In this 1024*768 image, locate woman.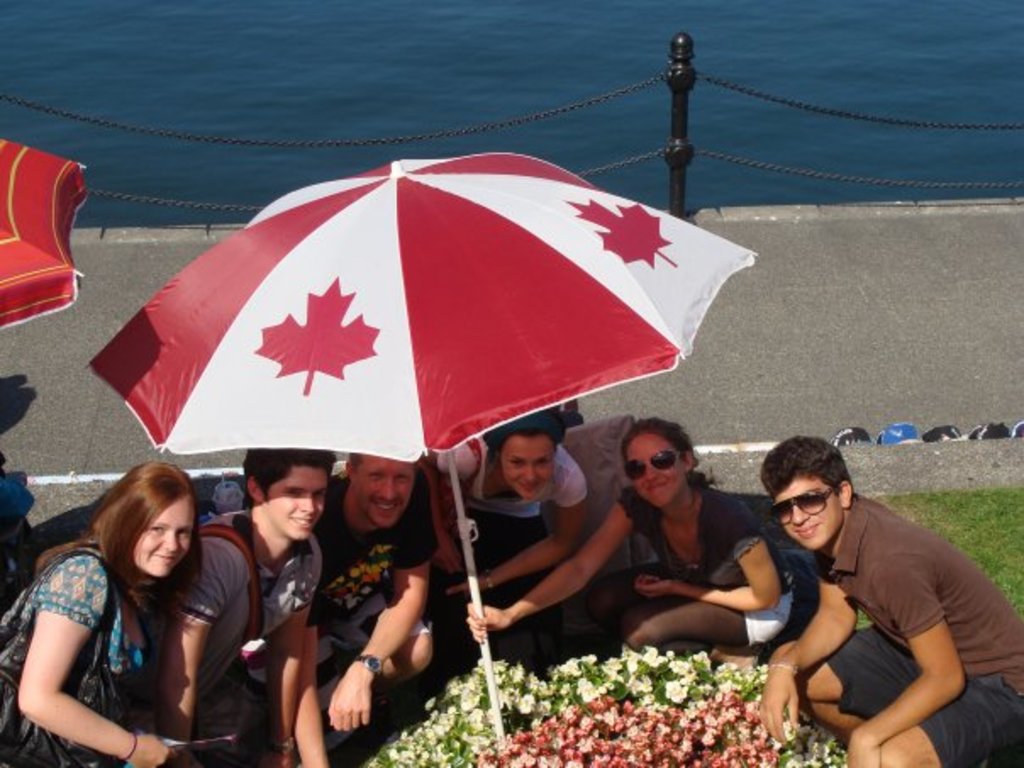
Bounding box: box=[15, 436, 190, 767].
